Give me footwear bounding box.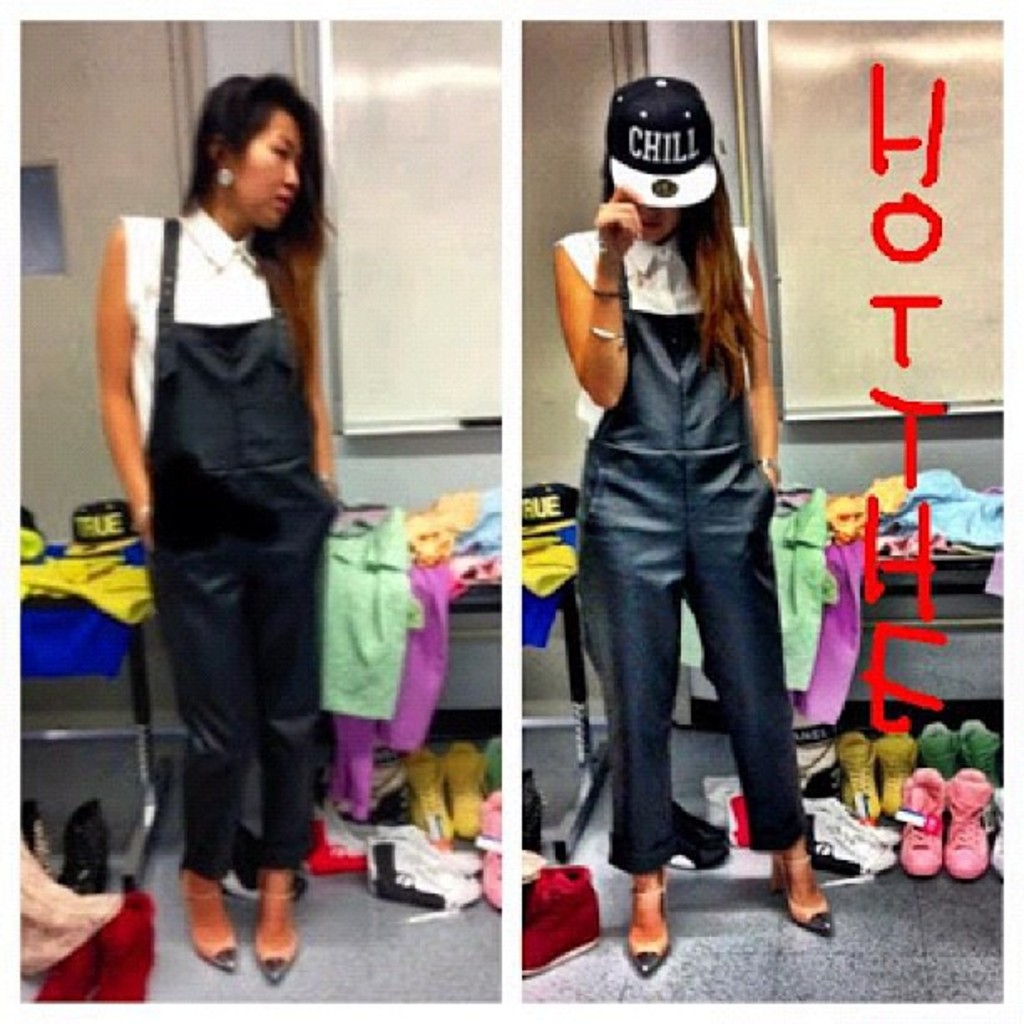
x1=868, y1=726, x2=917, y2=818.
